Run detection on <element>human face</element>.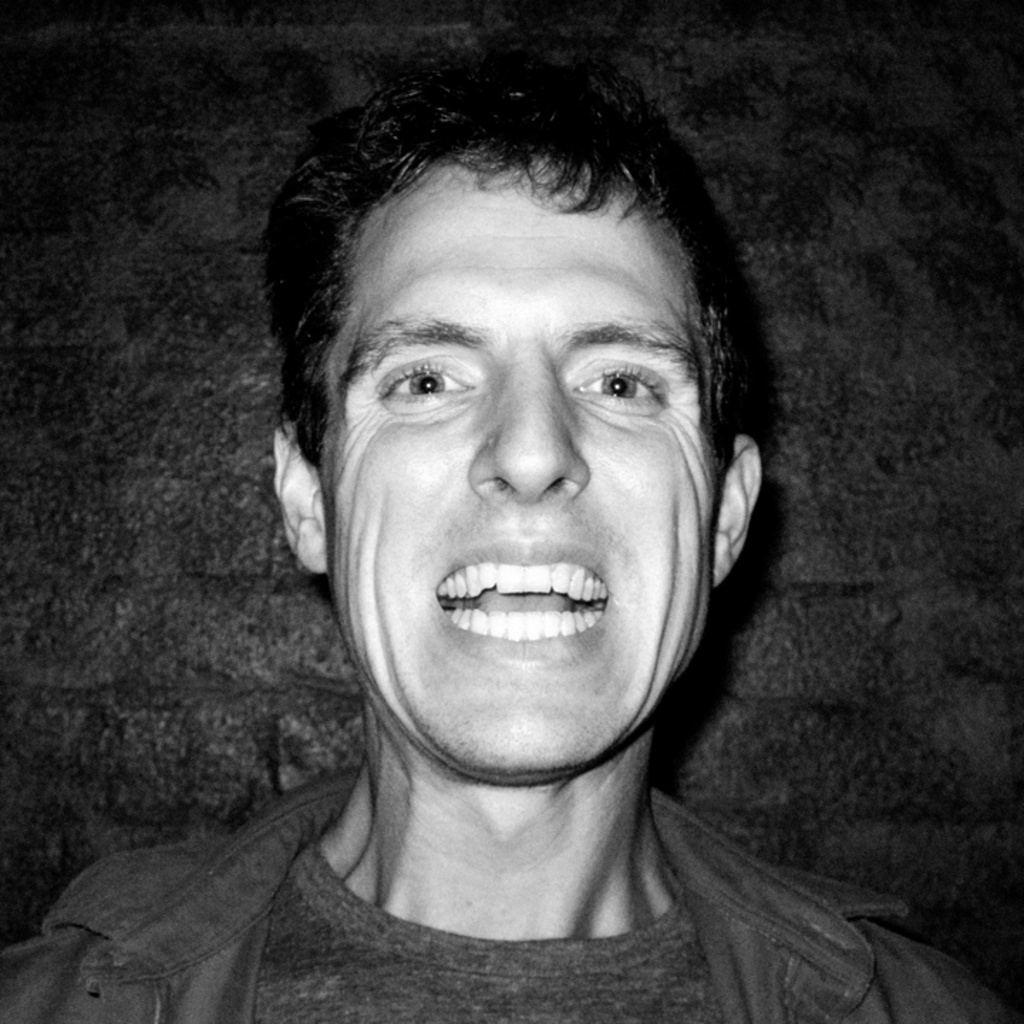
Result: Rect(326, 156, 731, 785).
